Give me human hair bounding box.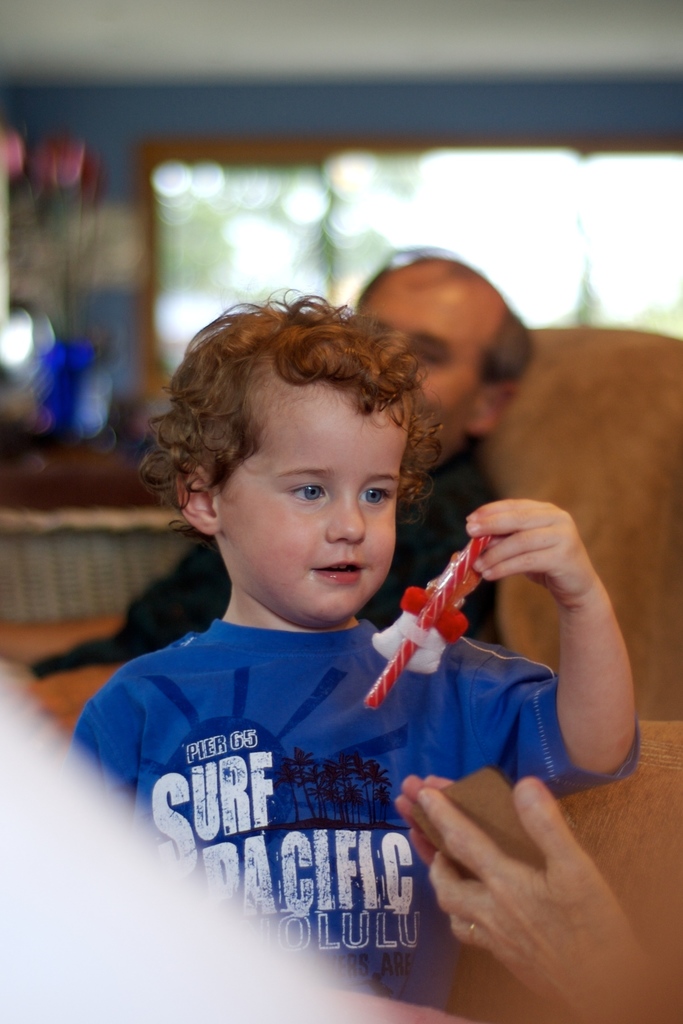
355:239:538:394.
